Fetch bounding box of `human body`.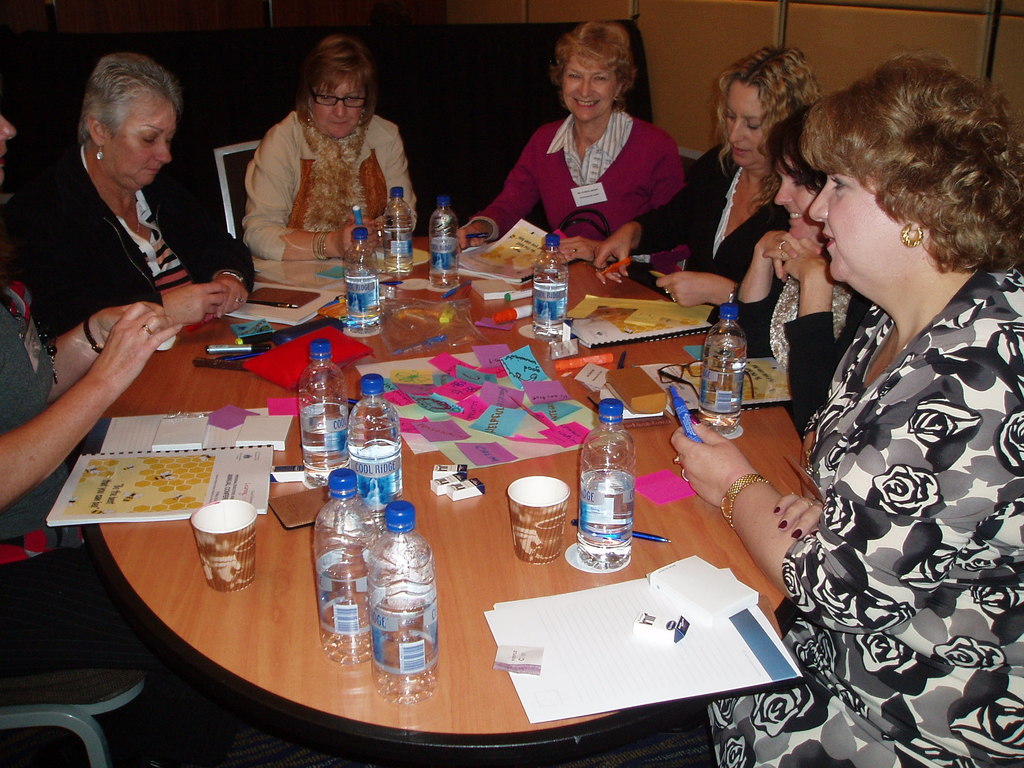
Bbox: [left=738, top=104, right=878, bottom=449].
